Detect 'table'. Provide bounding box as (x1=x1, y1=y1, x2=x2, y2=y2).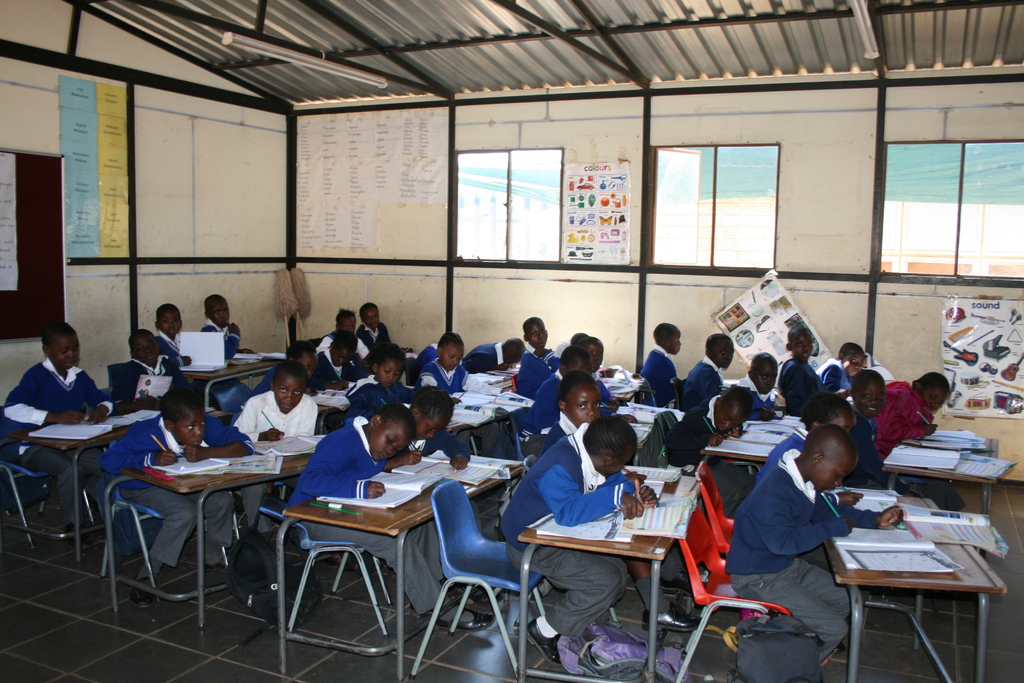
(x1=831, y1=495, x2=1010, y2=682).
